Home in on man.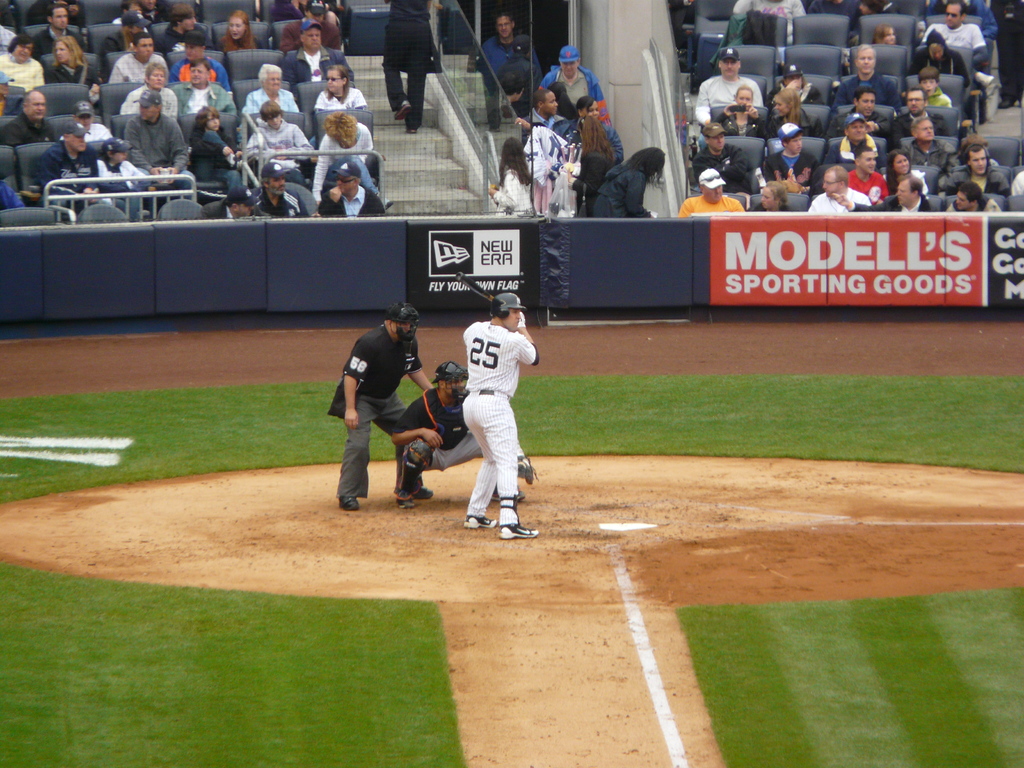
Homed in at [316,161,385,214].
